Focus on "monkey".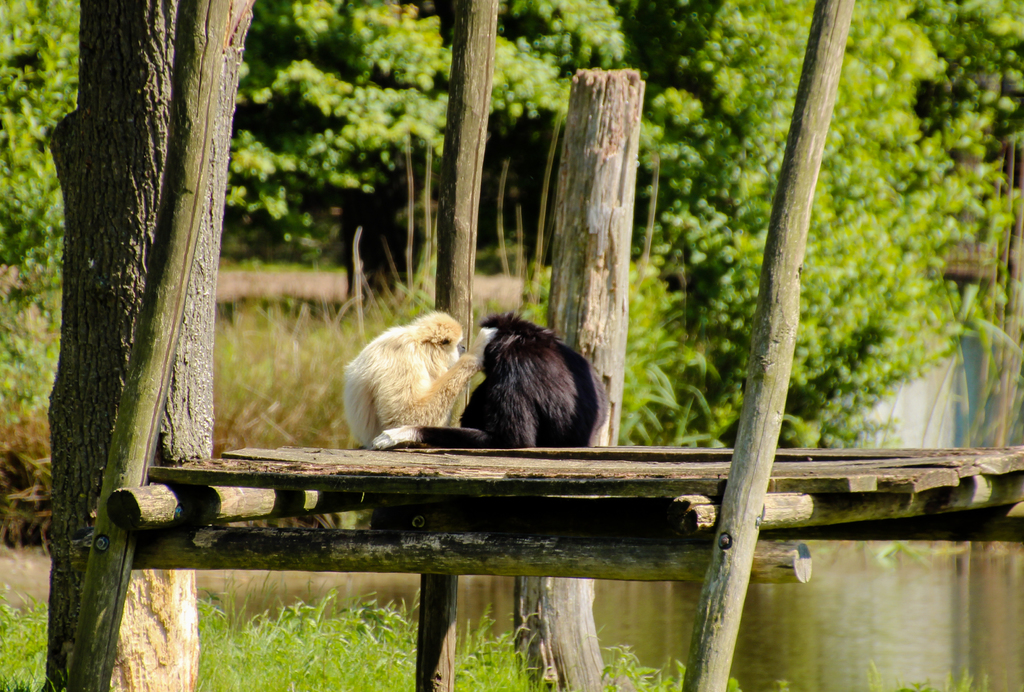
Focused at (371,317,620,456).
